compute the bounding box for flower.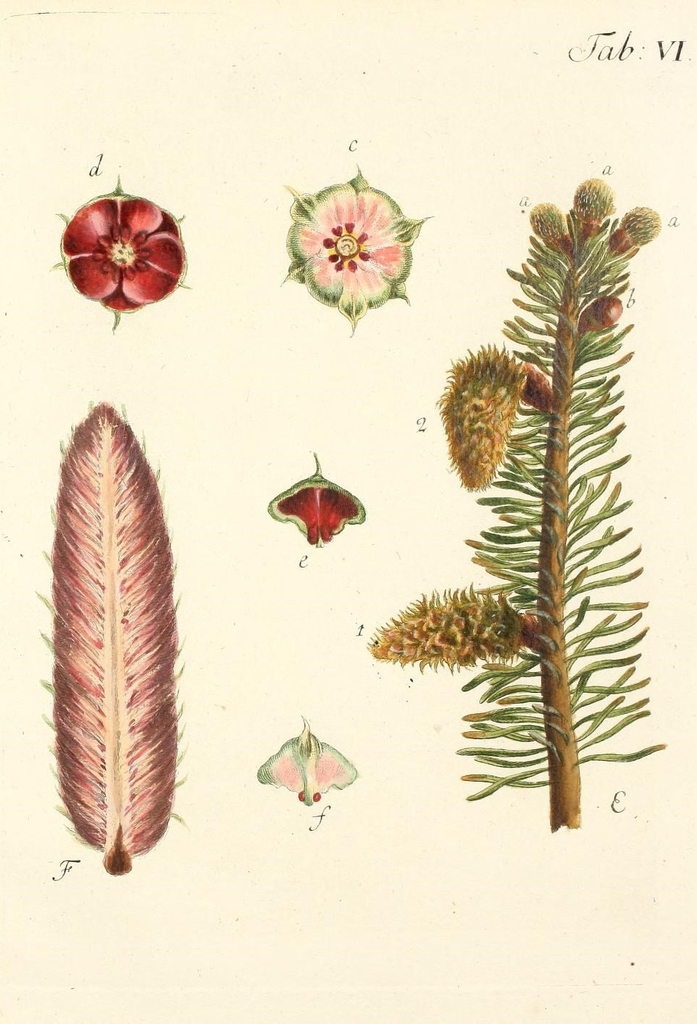
x1=48, y1=173, x2=190, y2=331.
